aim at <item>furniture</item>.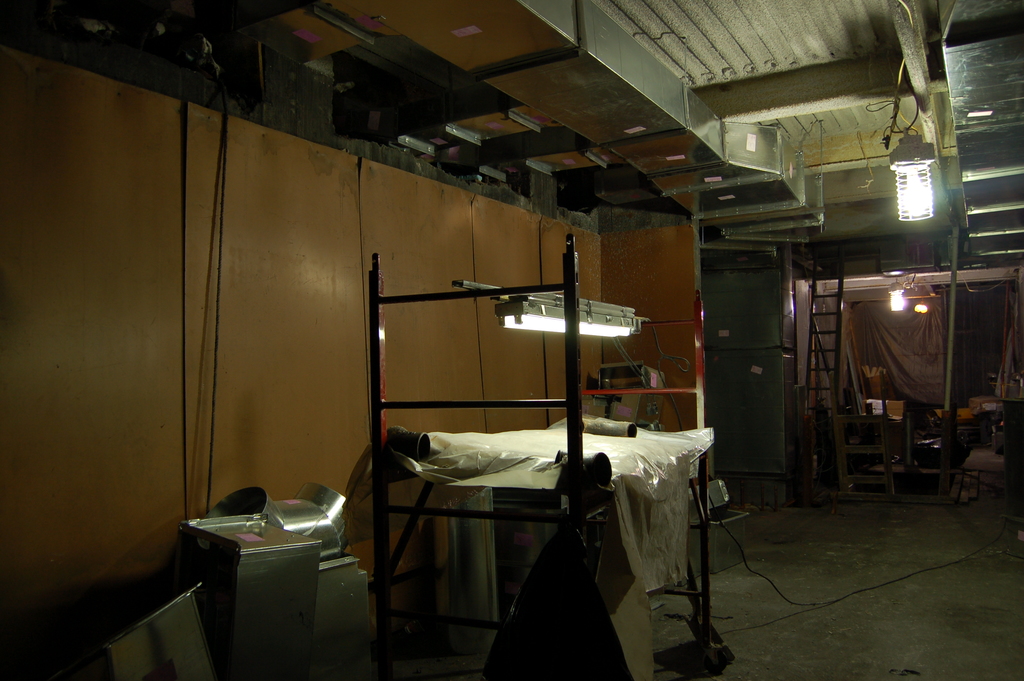
Aimed at Rect(367, 233, 719, 680).
